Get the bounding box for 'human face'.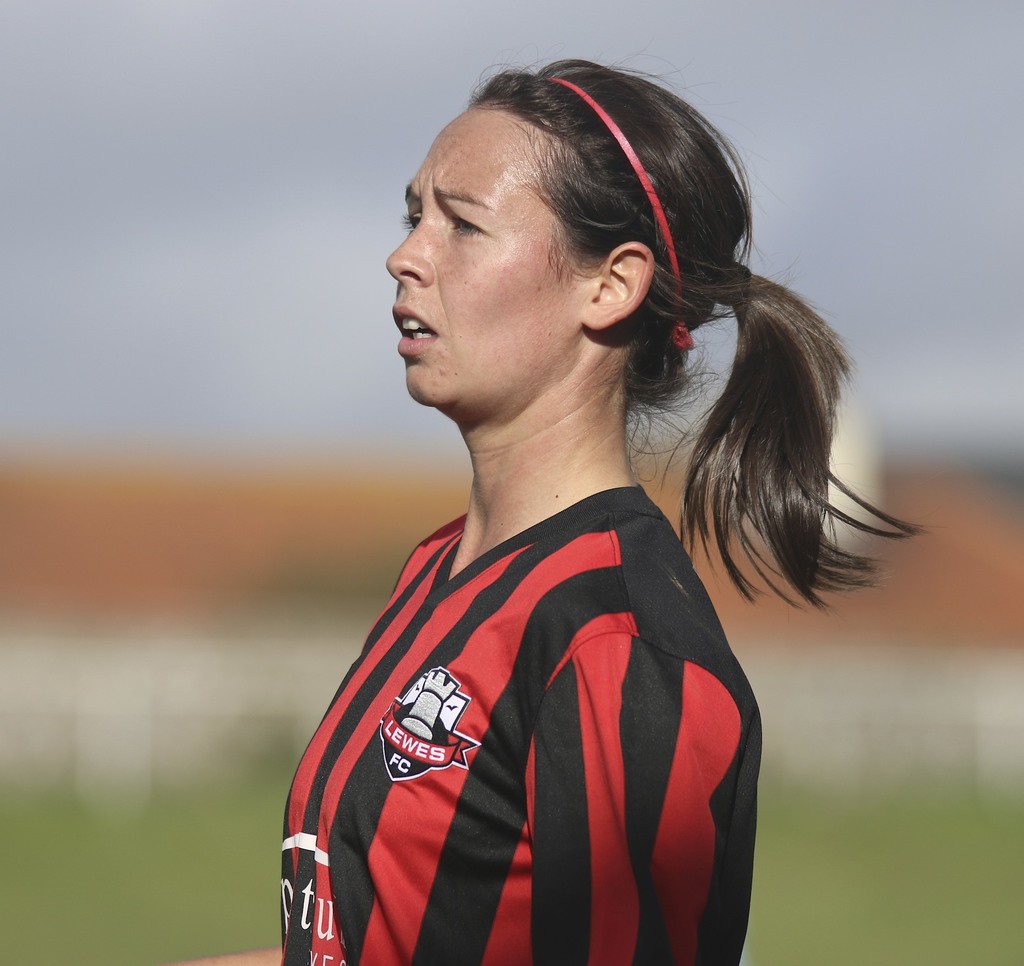
{"x1": 390, "y1": 104, "x2": 581, "y2": 405}.
